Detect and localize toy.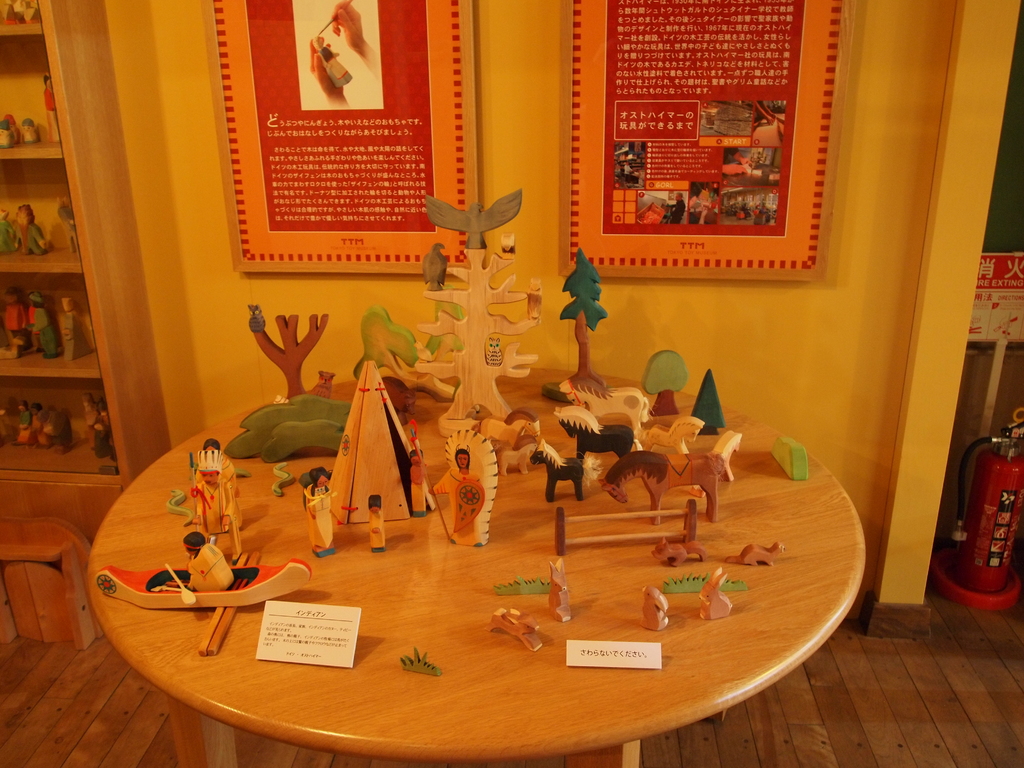
Localized at region(682, 367, 724, 436).
